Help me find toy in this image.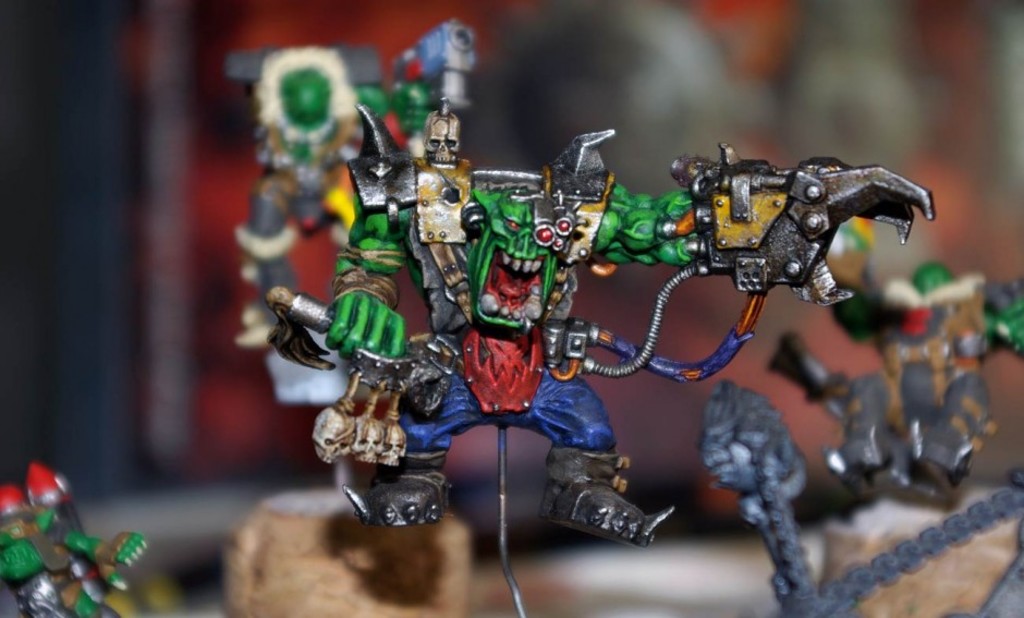
Found it: bbox=(227, 21, 947, 548).
